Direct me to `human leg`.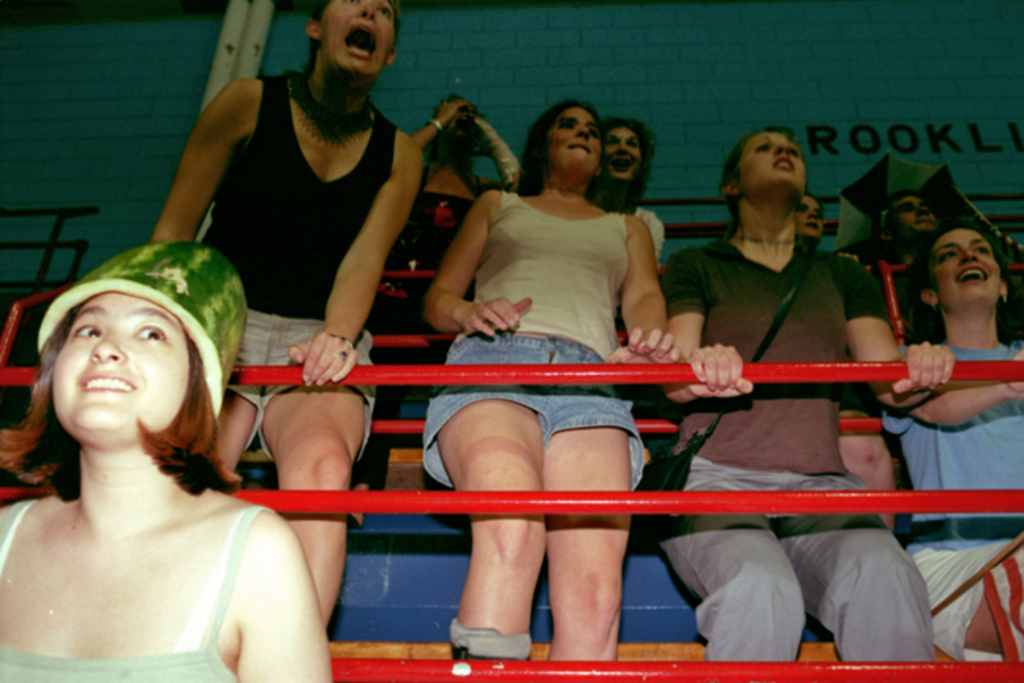
Direction: 544:432:632:661.
